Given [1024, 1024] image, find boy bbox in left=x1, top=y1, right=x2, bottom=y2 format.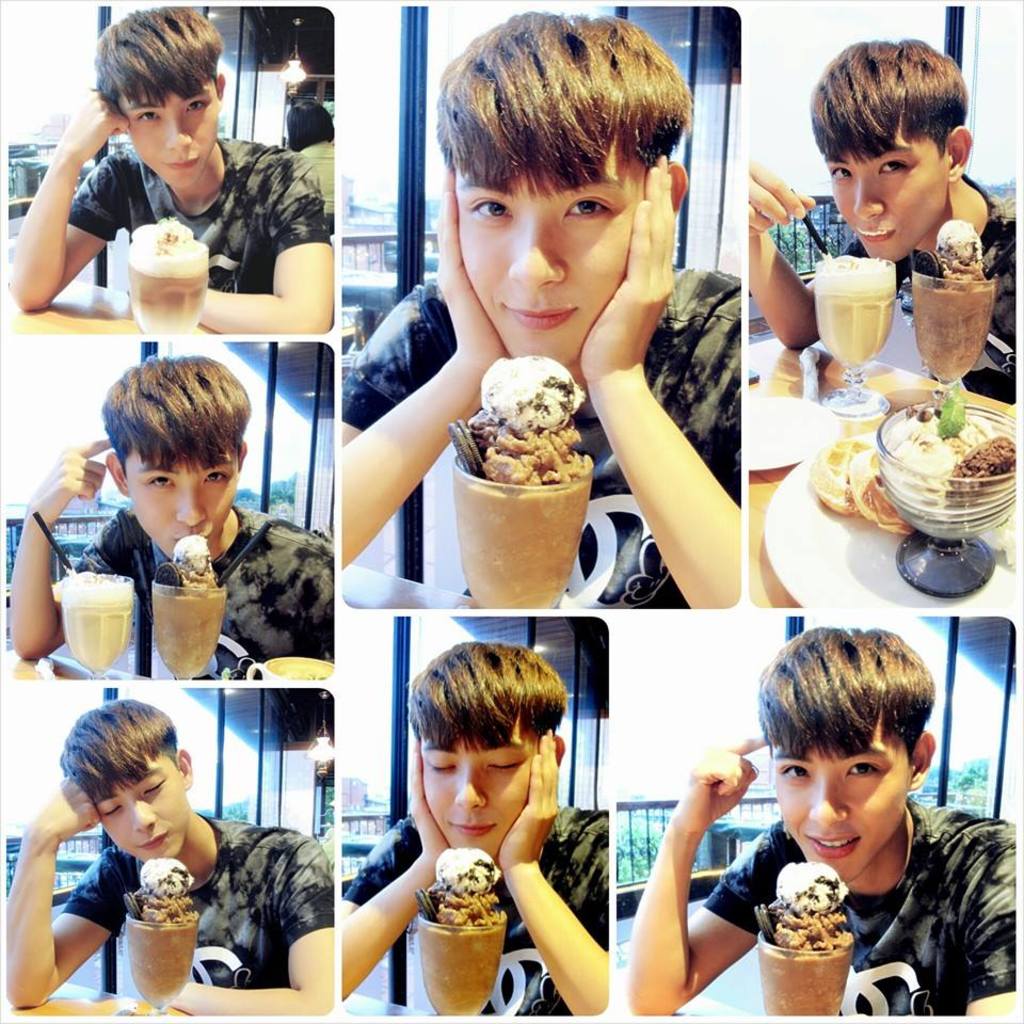
left=332, top=6, right=764, bottom=609.
